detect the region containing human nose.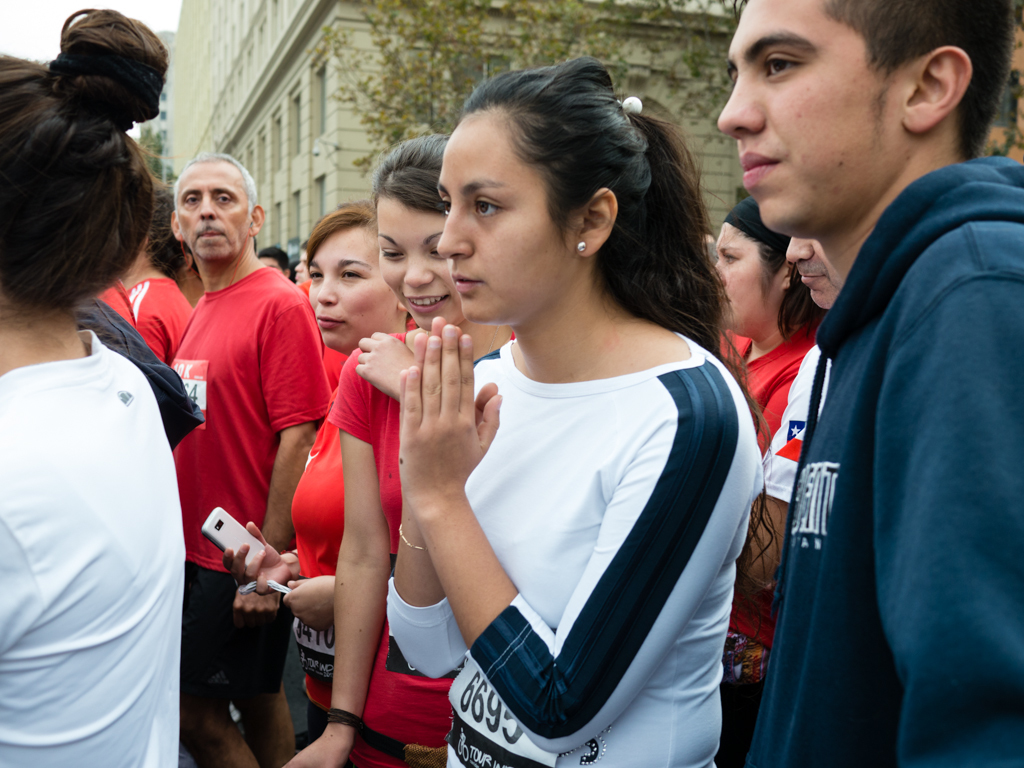
detection(706, 260, 729, 290).
